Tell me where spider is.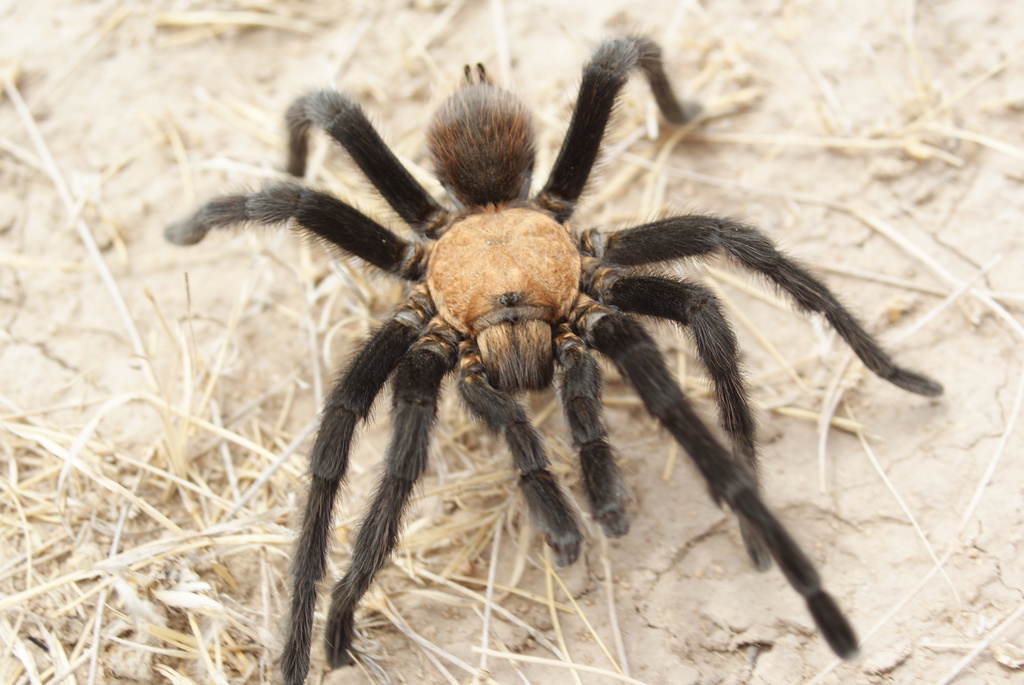
spider is at [159,28,943,684].
